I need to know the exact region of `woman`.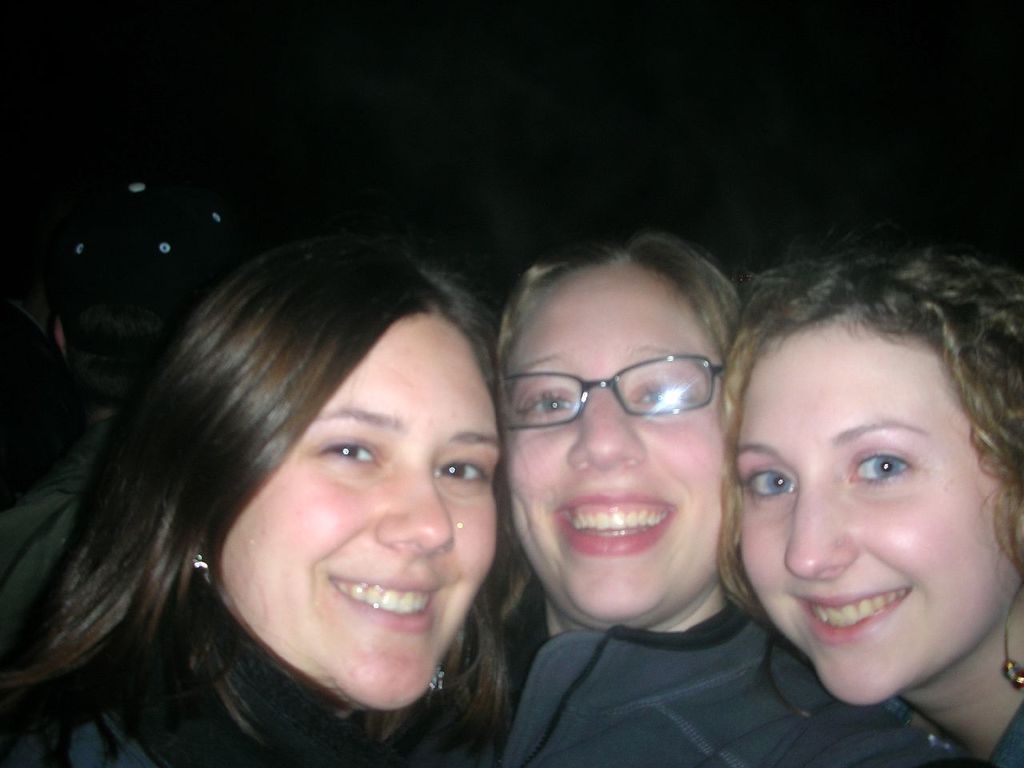
Region: 34,221,614,767.
